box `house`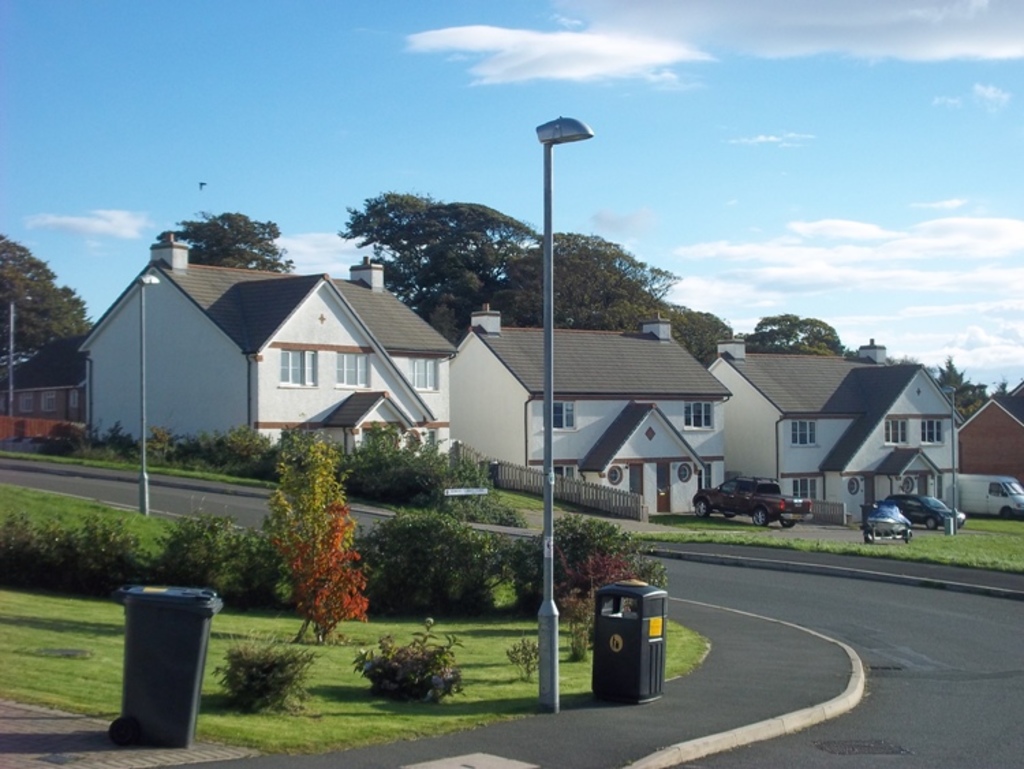
[x1=83, y1=219, x2=467, y2=464]
